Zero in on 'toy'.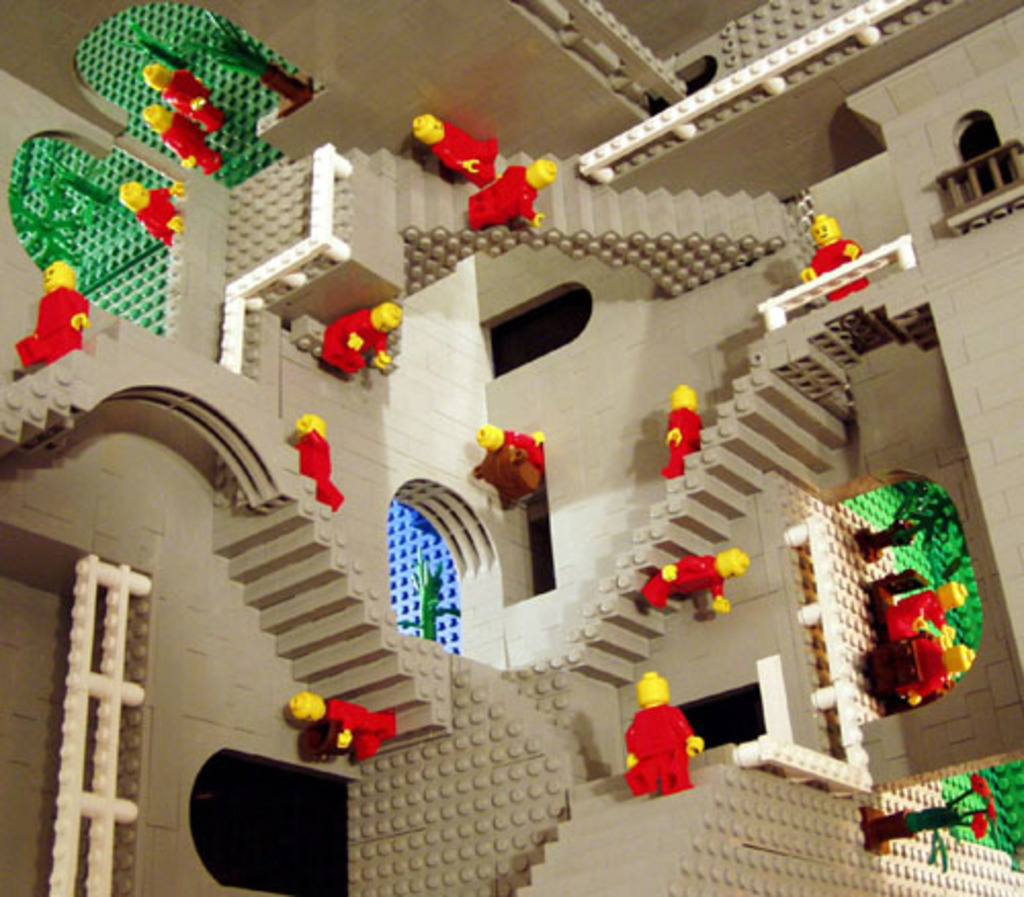
Zeroed in: [403,115,498,180].
